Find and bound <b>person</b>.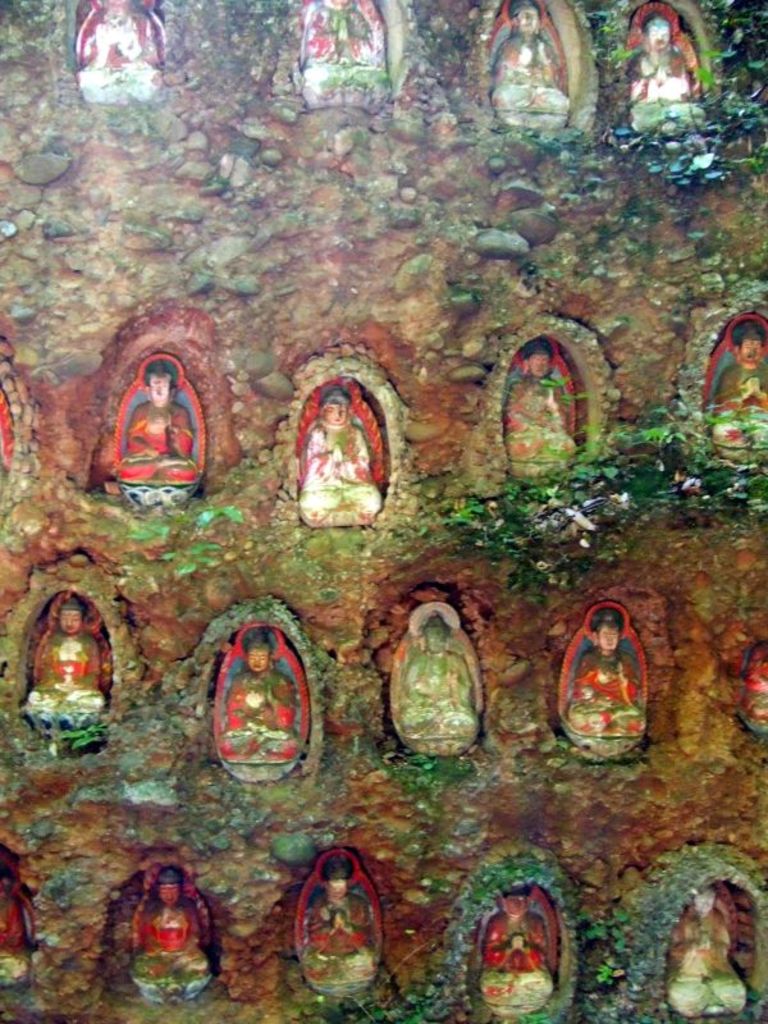
Bound: <box>403,607,475,733</box>.
